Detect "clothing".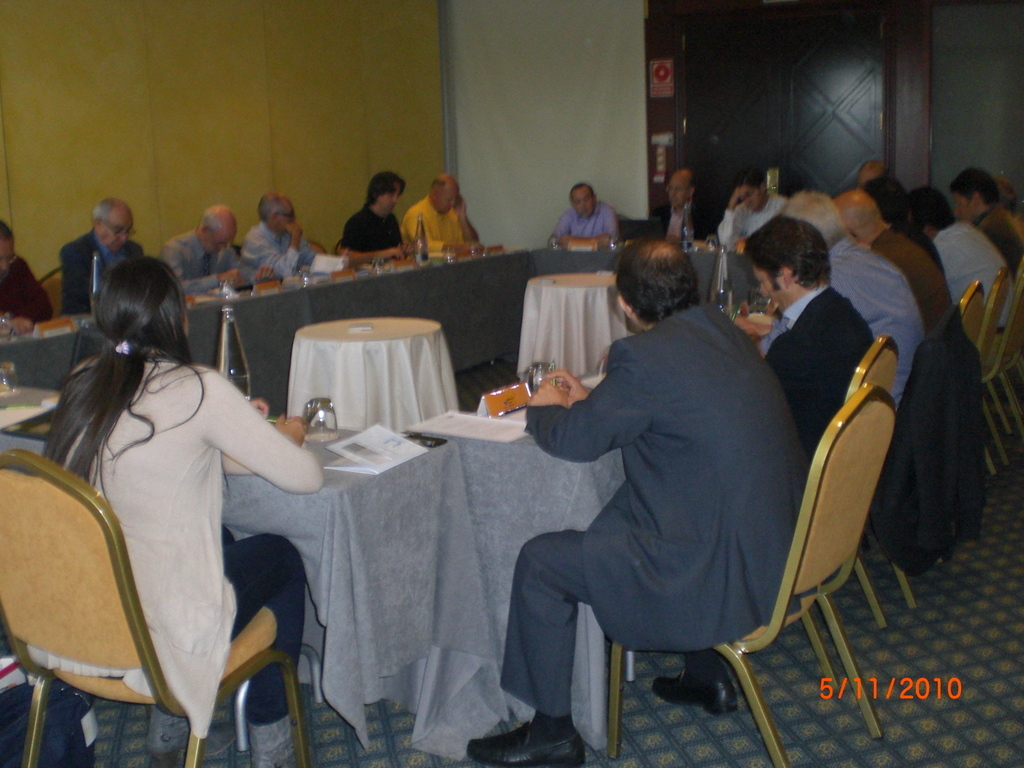
Detected at 911:204:1013:318.
